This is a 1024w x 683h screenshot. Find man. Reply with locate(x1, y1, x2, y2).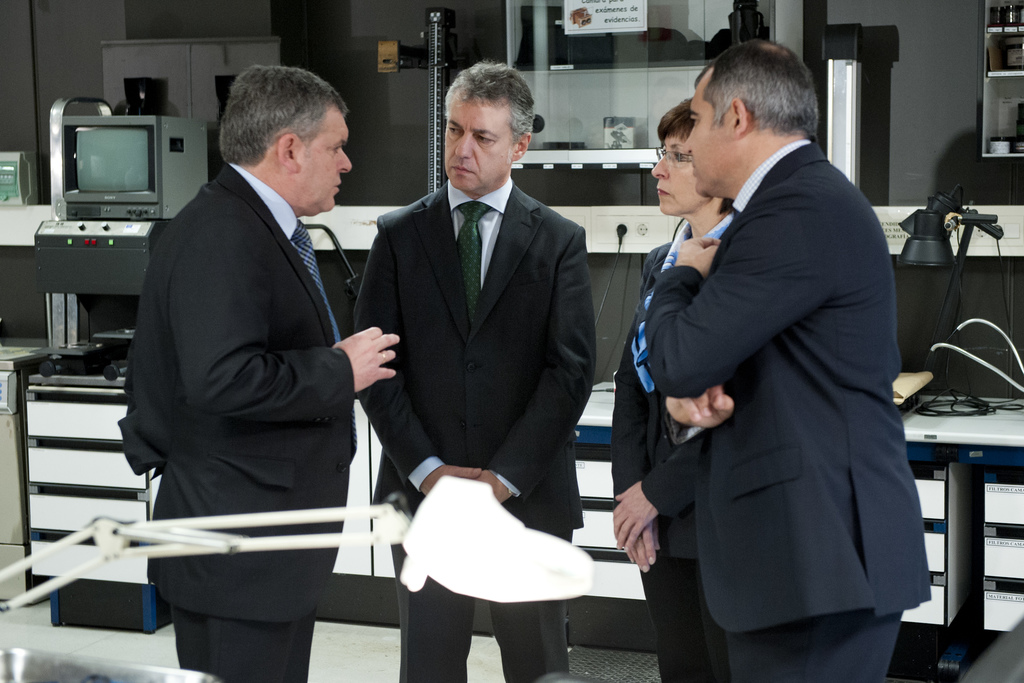
locate(643, 38, 934, 682).
